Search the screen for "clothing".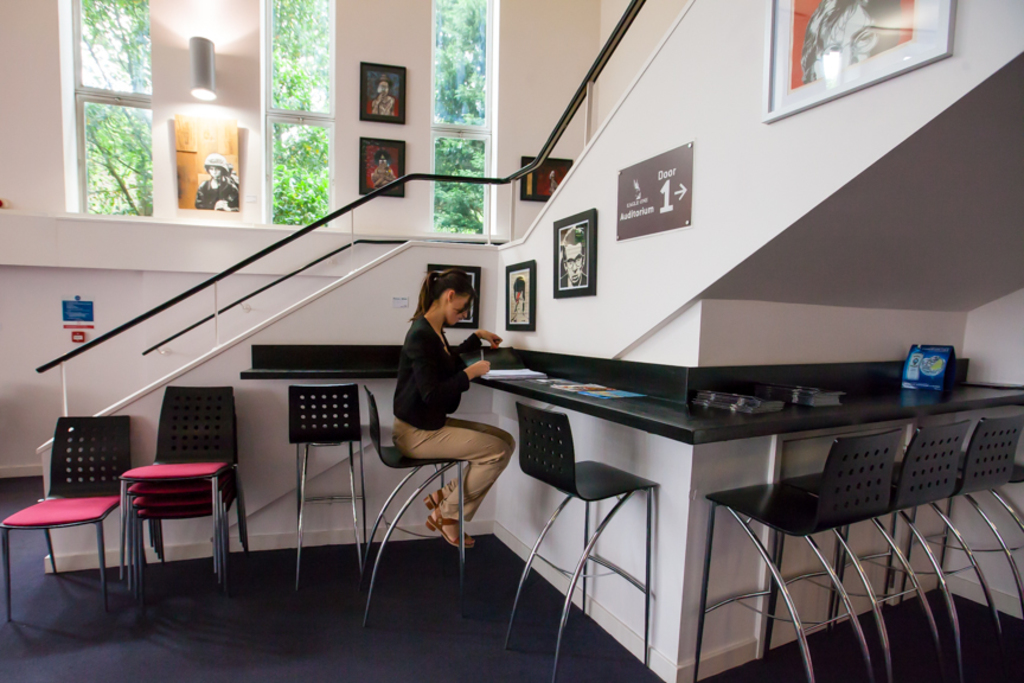
Found at x1=196 y1=181 x2=238 y2=210.
